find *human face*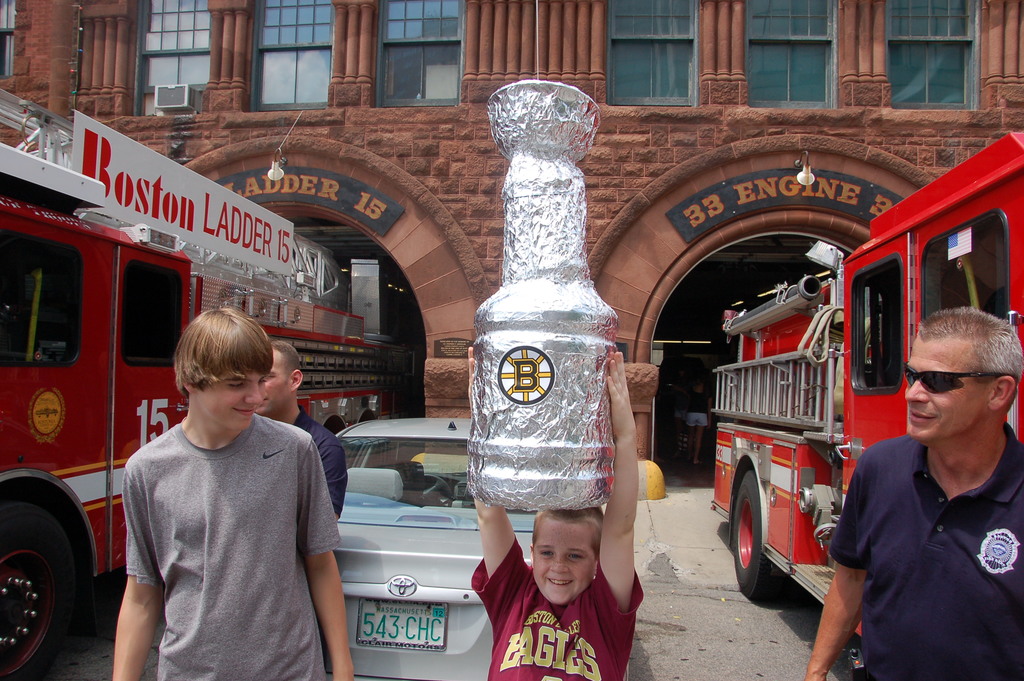
257/346/288/414
